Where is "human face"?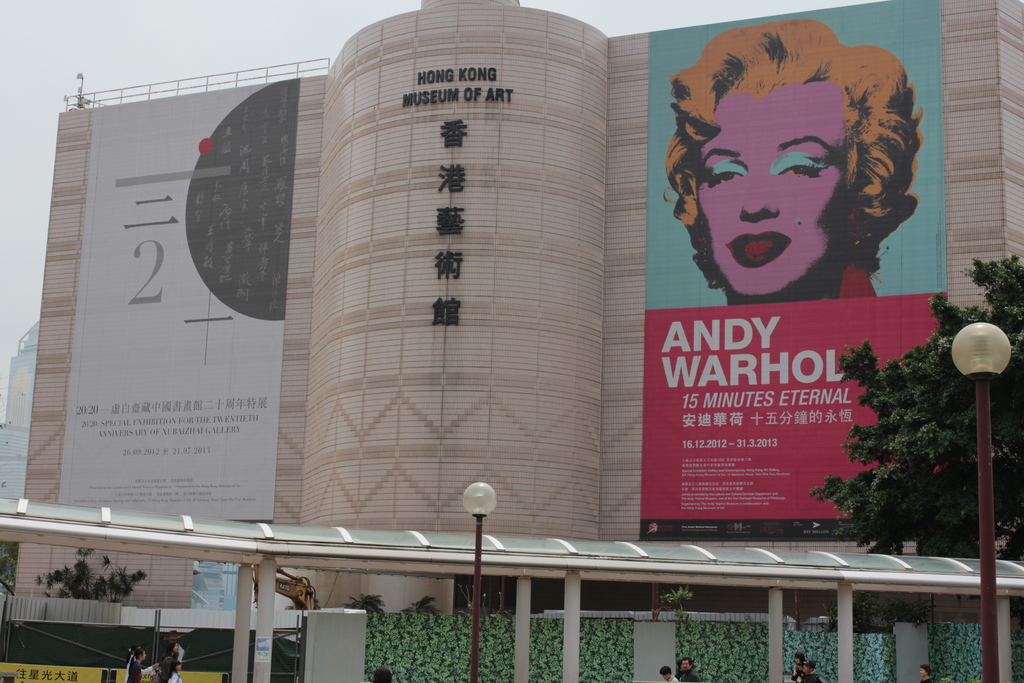
690 84 854 294.
